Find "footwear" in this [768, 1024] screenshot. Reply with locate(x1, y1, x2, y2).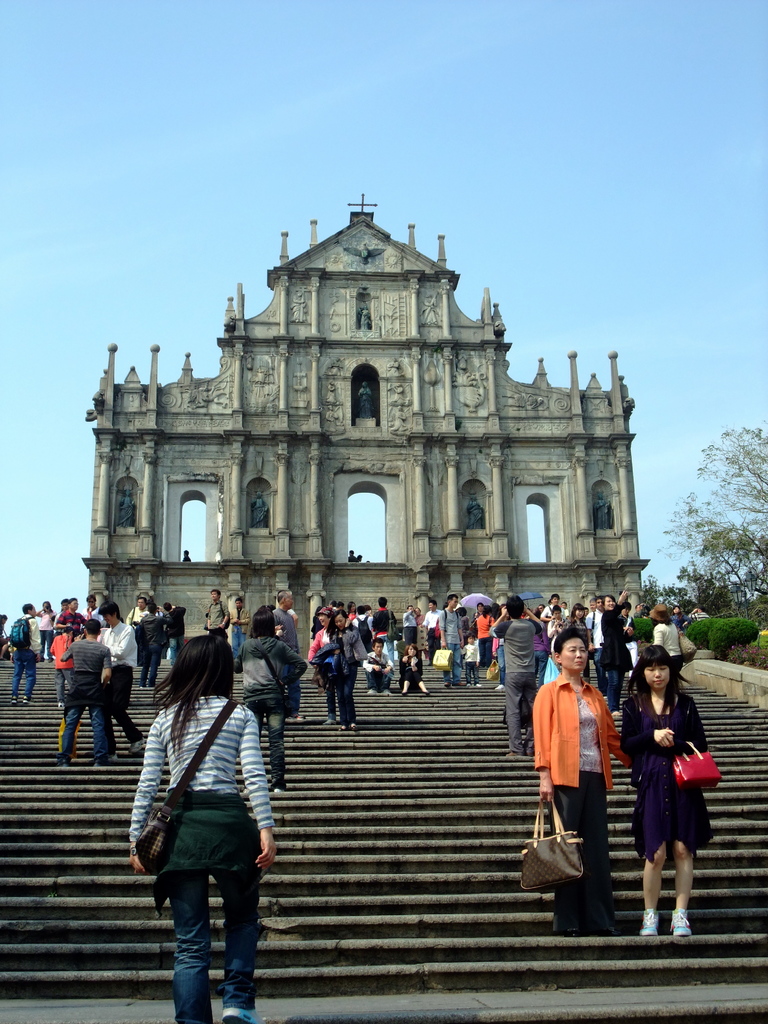
locate(641, 908, 665, 936).
